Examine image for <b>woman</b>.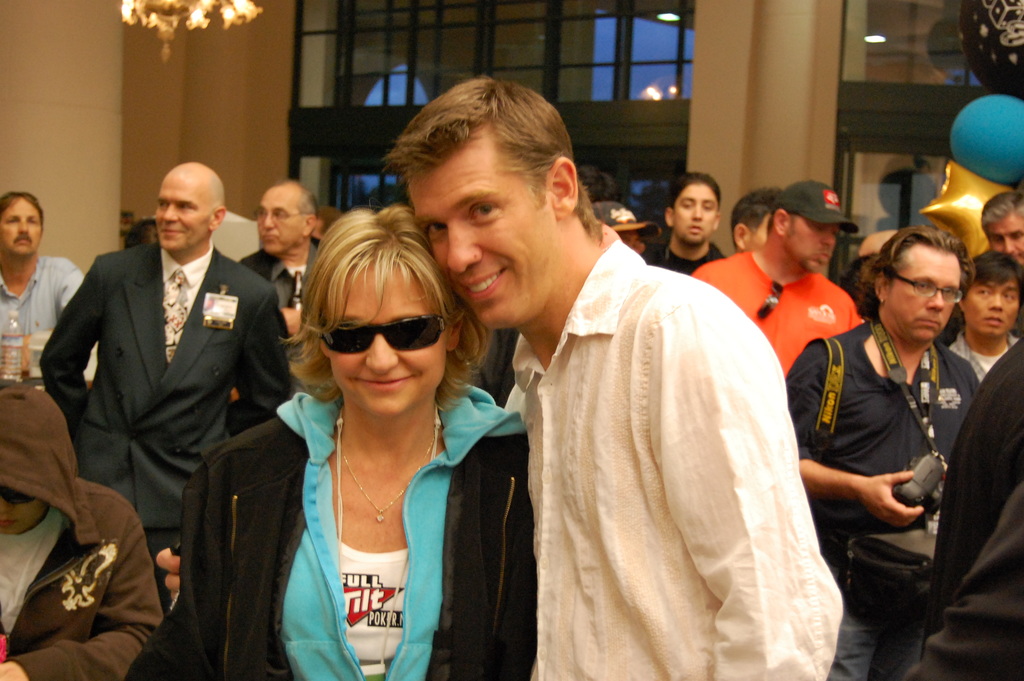
Examination result: (118, 218, 155, 248).
